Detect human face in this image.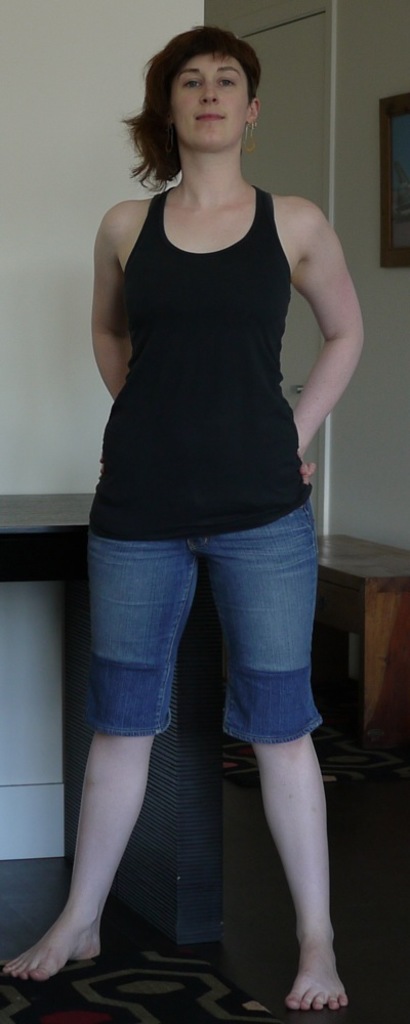
Detection: <bbox>172, 55, 247, 150</bbox>.
